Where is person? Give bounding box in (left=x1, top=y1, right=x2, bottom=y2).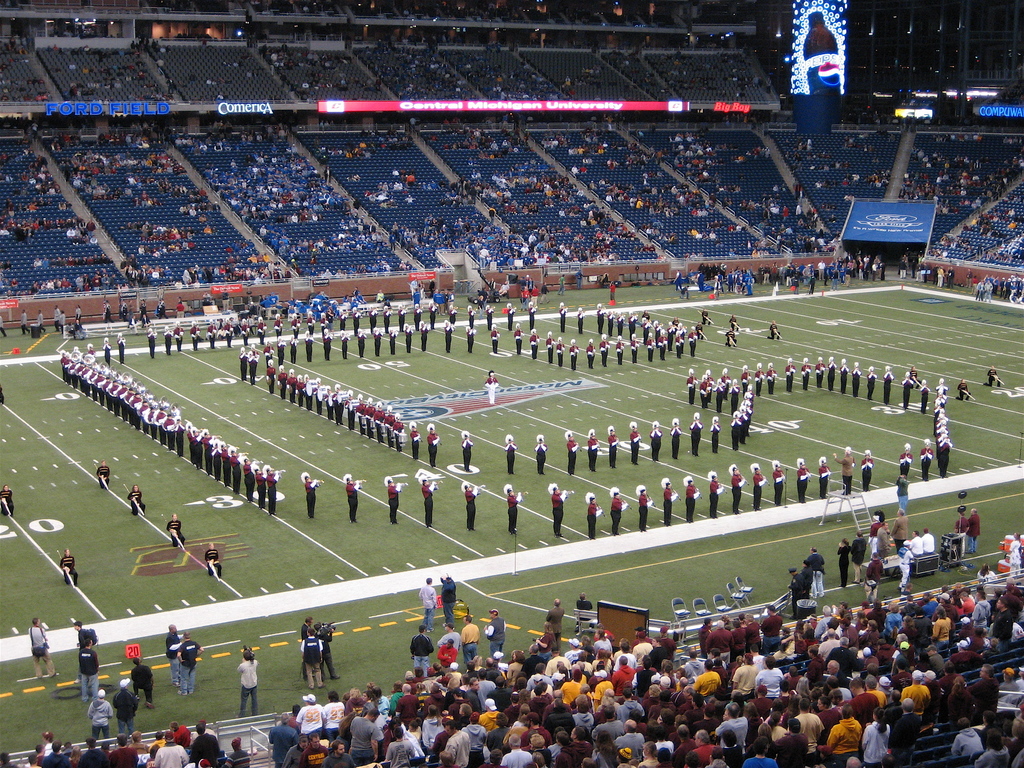
(left=0, top=314, right=8, bottom=339).
